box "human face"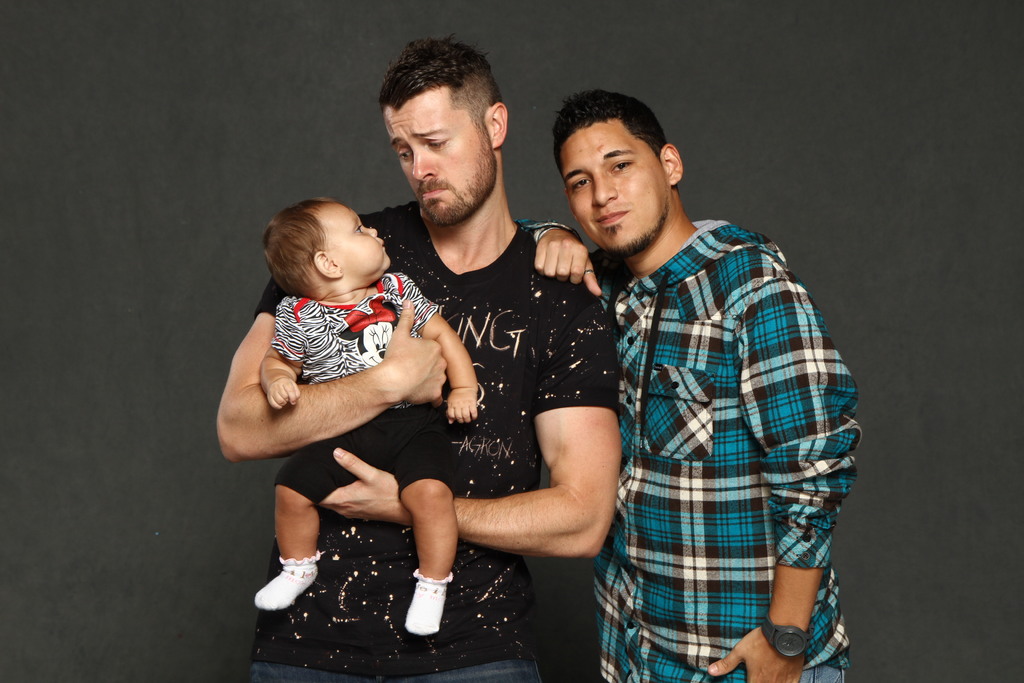
[x1=556, y1=124, x2=666, y2=263]
